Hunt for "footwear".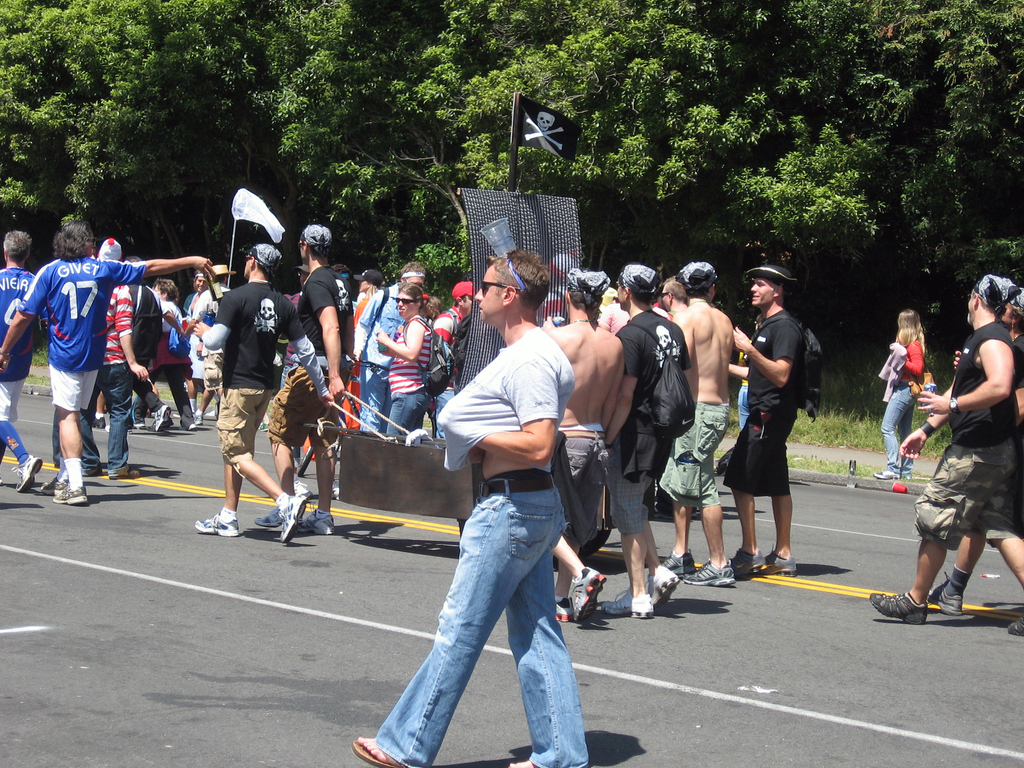
Hunted down at (728, 548, 764, 576).
